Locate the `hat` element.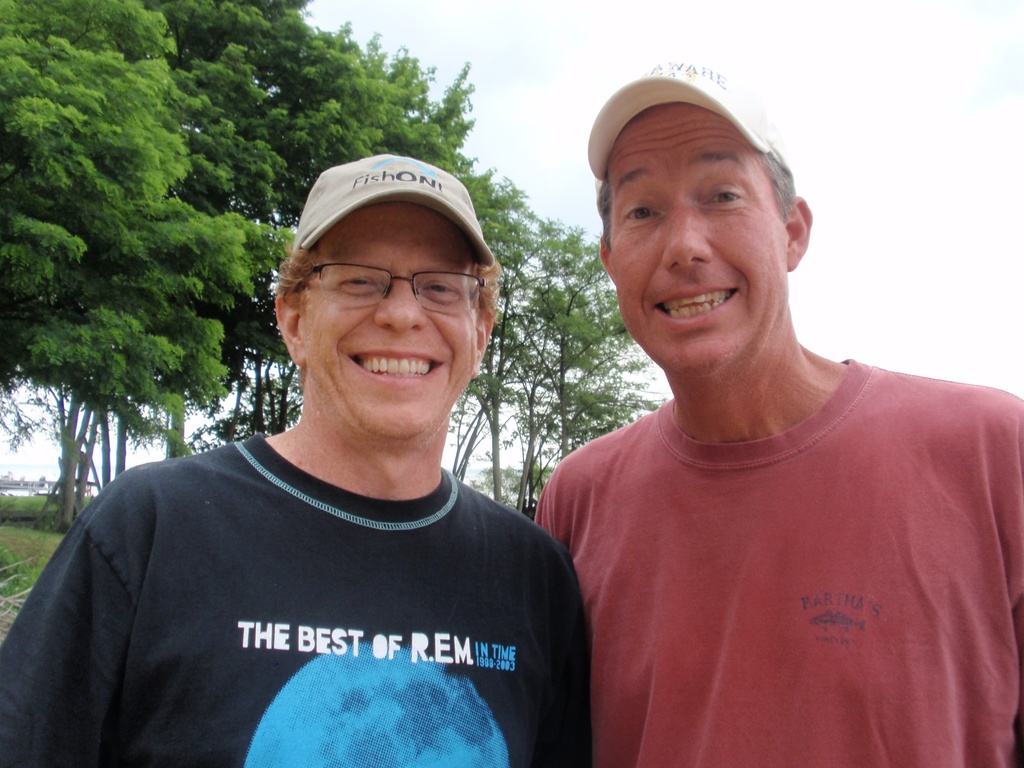
Element bbox: {"x1": 292, "y1": 150, "x2": 495, "y2": 267}.
